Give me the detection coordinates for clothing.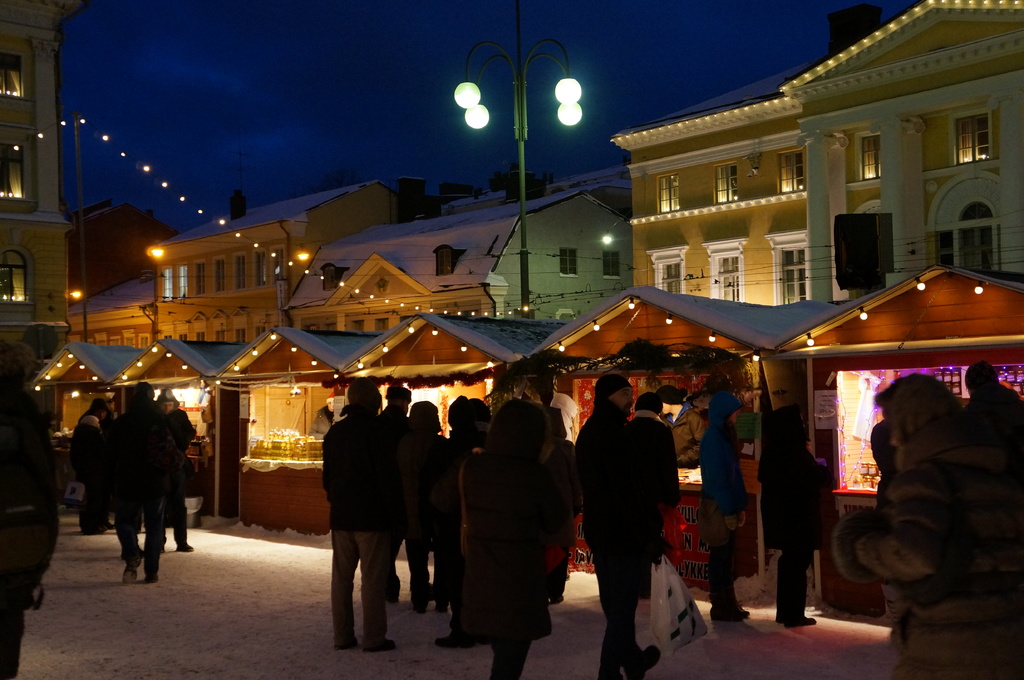
crop(692, 411, 740, 610).
